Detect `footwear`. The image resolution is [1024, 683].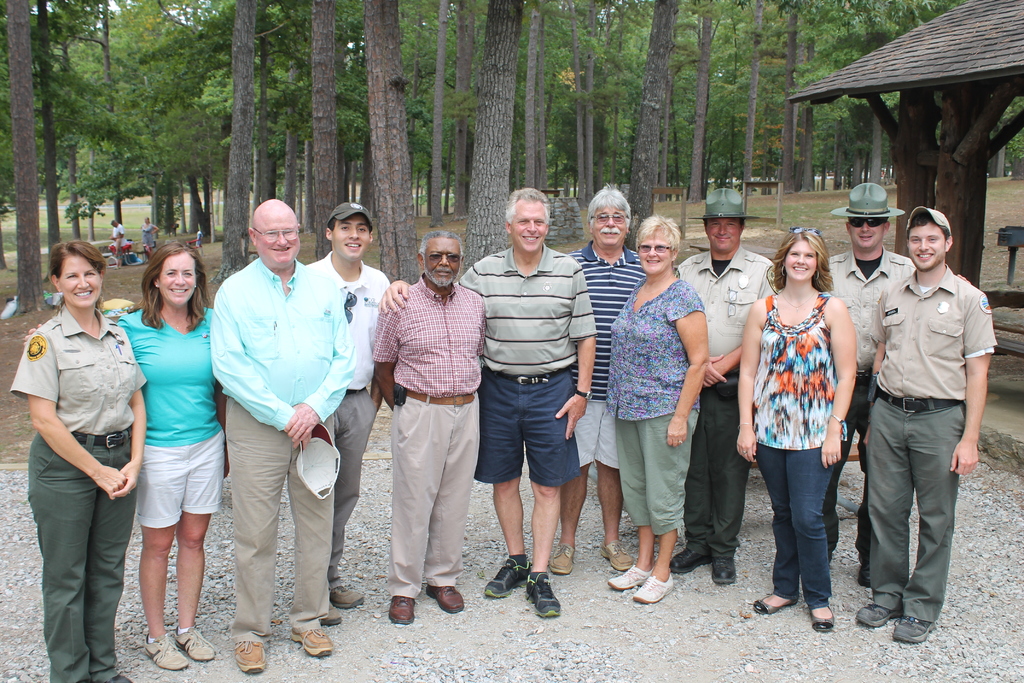
bbox=(550, 542, 576, 577).
